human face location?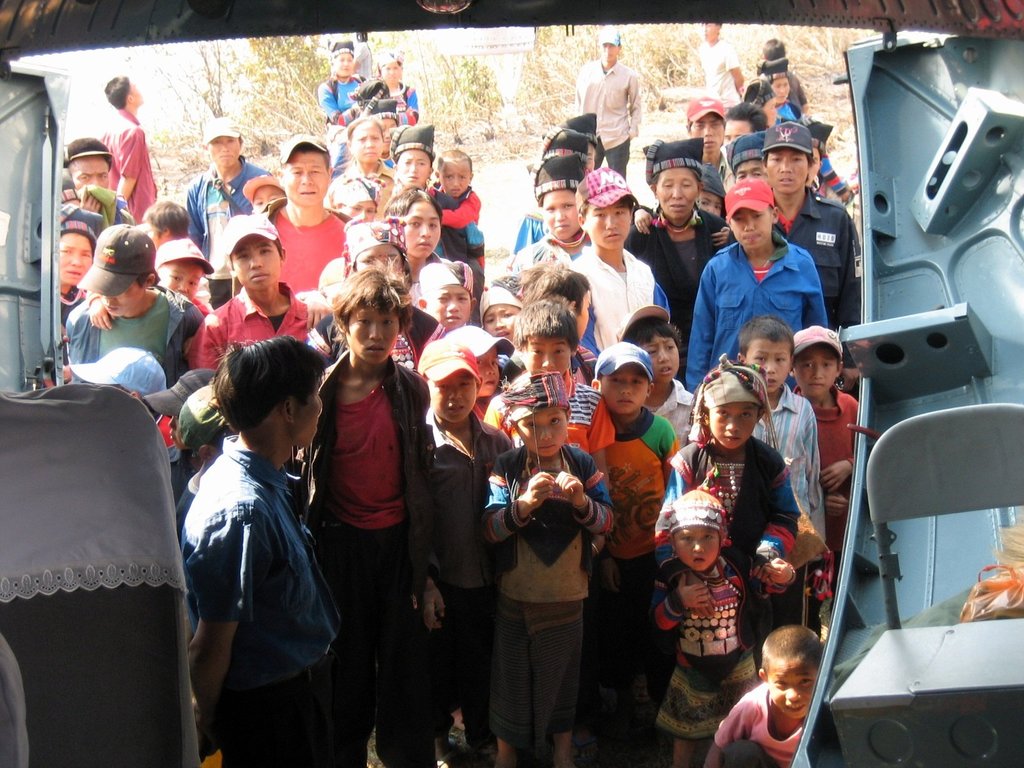
216,141,250,177
